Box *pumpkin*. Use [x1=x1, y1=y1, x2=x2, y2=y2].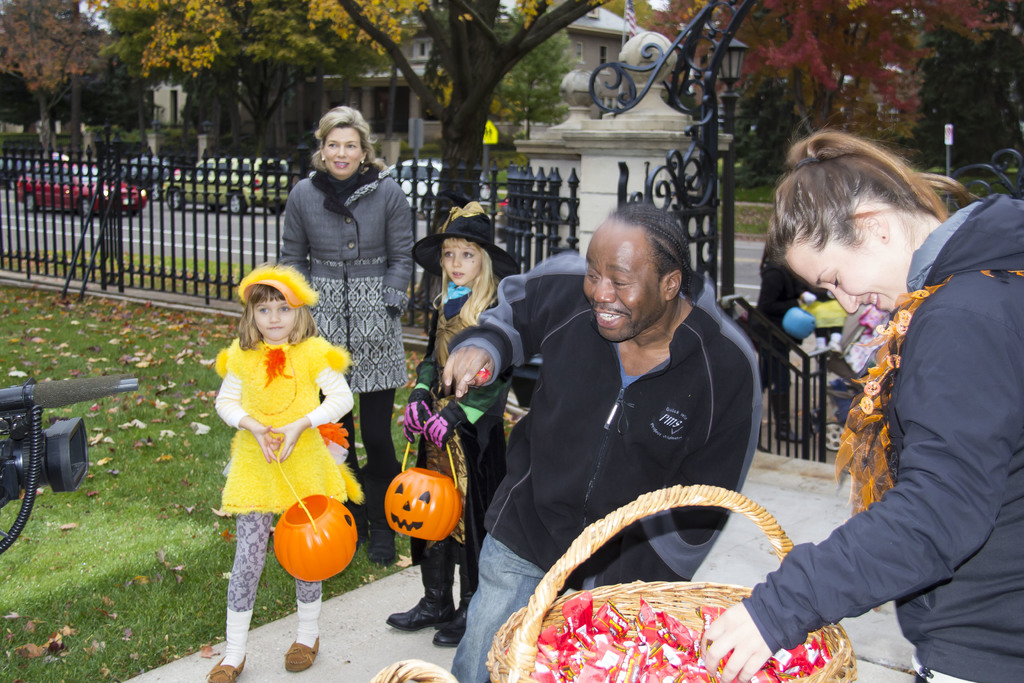
[x1=275, y1=490, x2=355, y2=583].
